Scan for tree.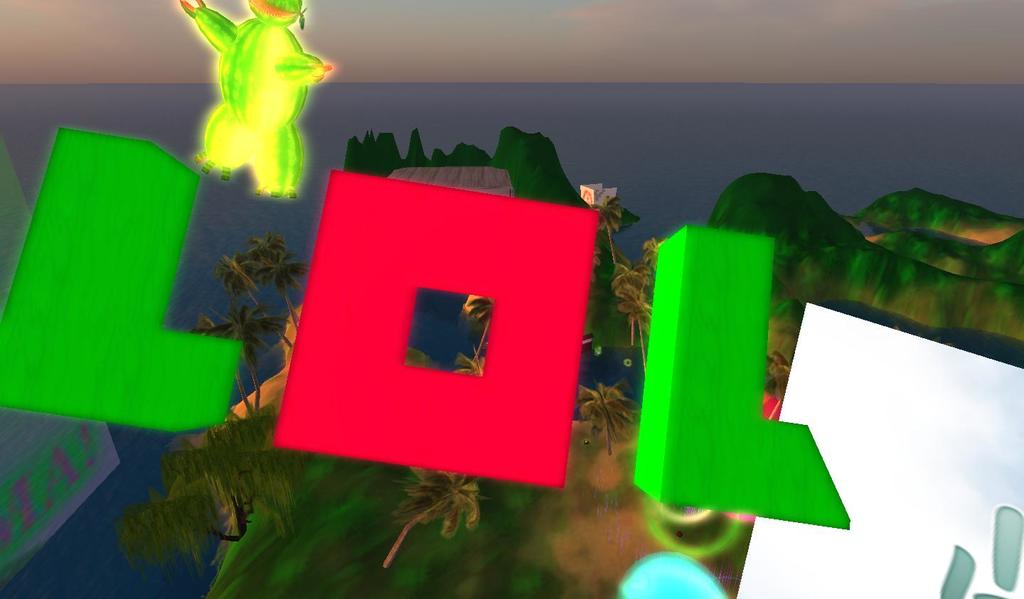
Scan result: x1=373, y1=469, x2=486, y2=574.
